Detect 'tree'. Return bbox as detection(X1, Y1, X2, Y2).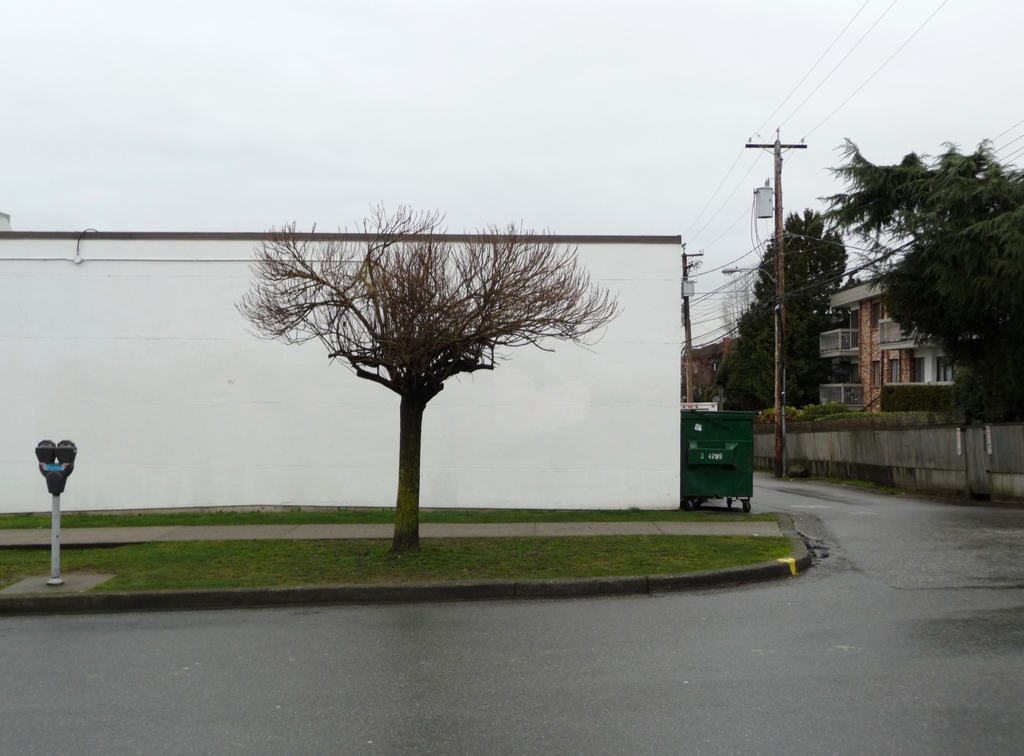
detection(208, 200, 628, 545).
